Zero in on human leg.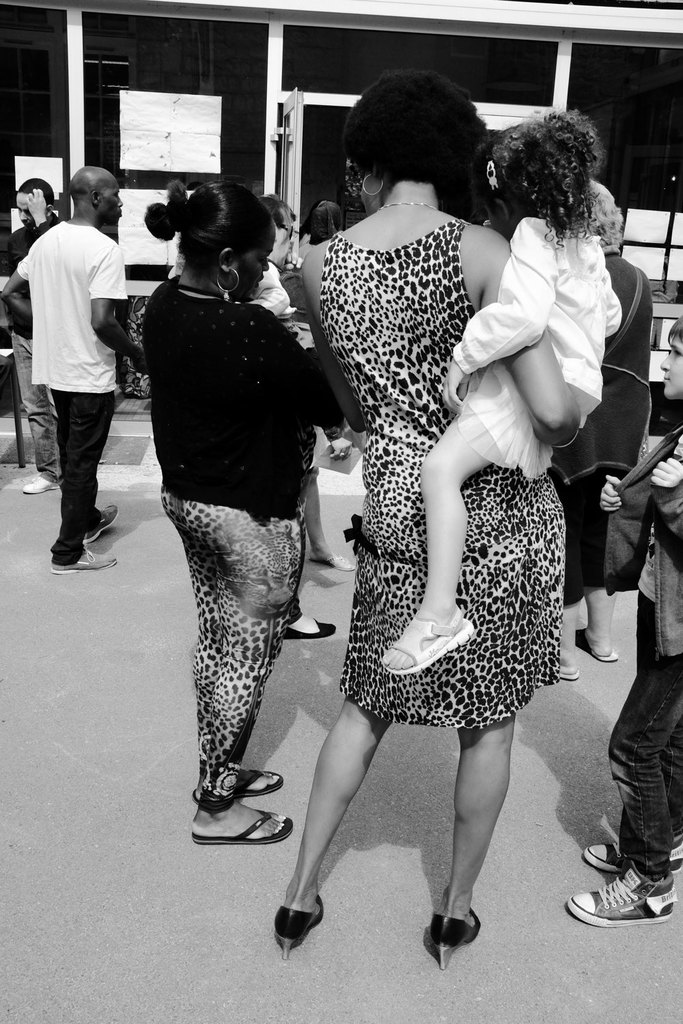
Zeroed in: [left=430, top=705, right=511, bottom=952].
